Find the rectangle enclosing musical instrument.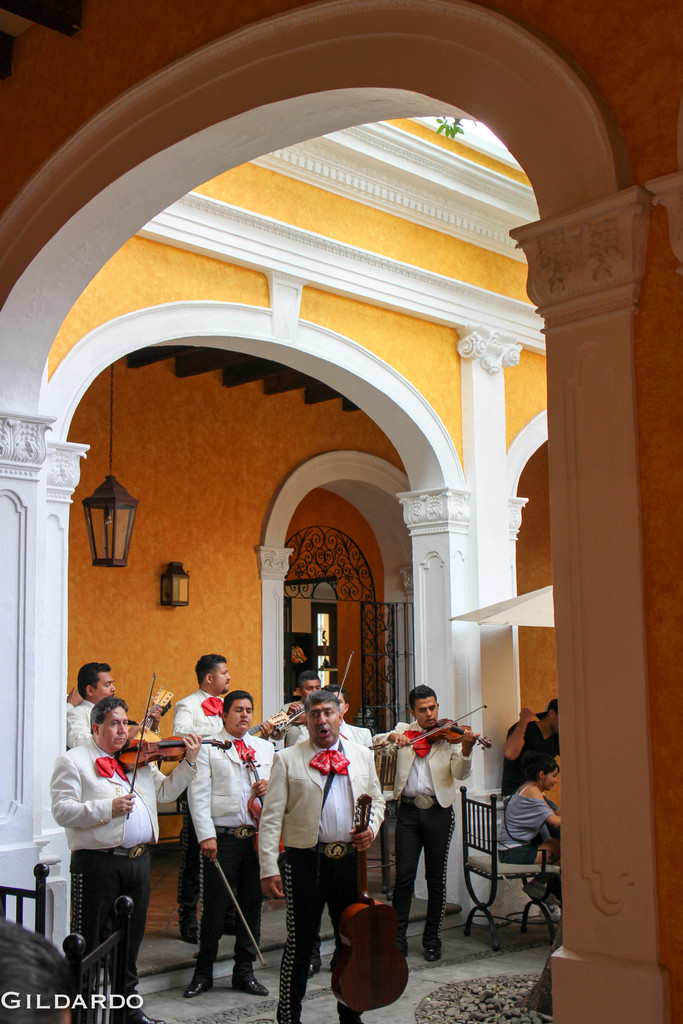
Rect(397, 707, 500, 764).
